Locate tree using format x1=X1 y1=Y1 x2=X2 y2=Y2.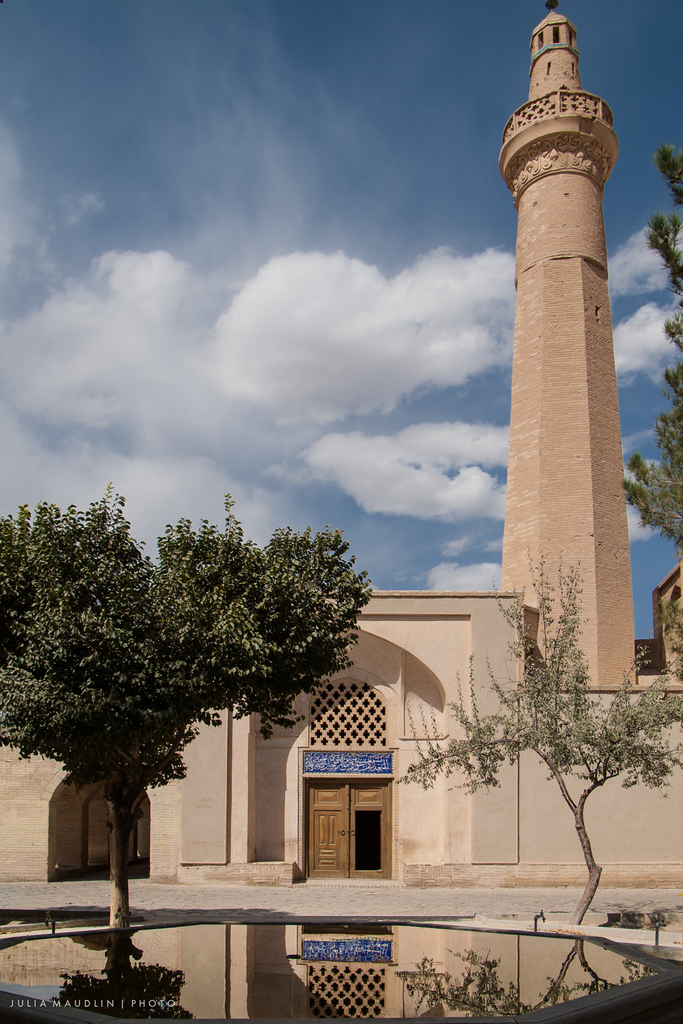
x1=619 y1=134 x2=682 y2=678.
